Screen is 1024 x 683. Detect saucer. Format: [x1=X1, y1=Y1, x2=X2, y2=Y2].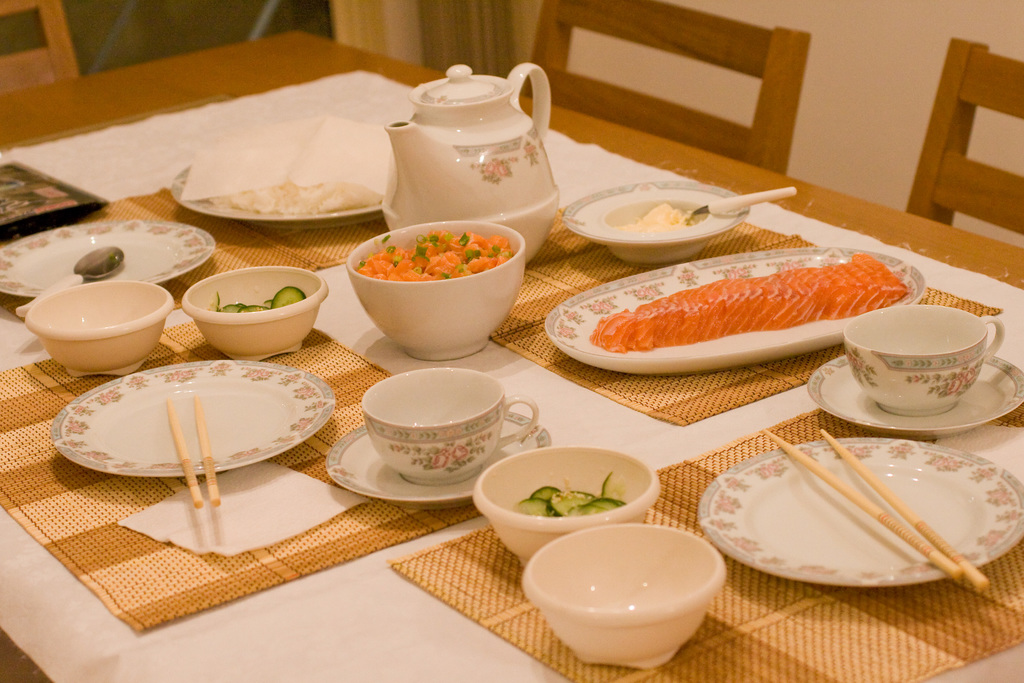
[x1=325, y1=409, x2=551, y2=511].
